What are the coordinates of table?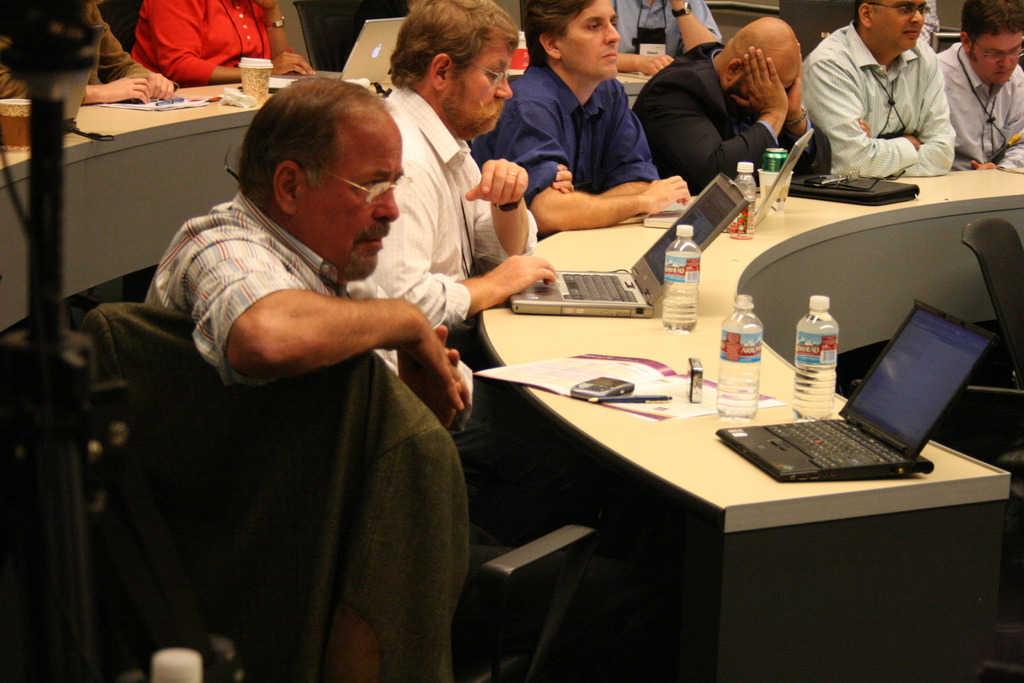
bbox=(476, 165, 1023, 682).
